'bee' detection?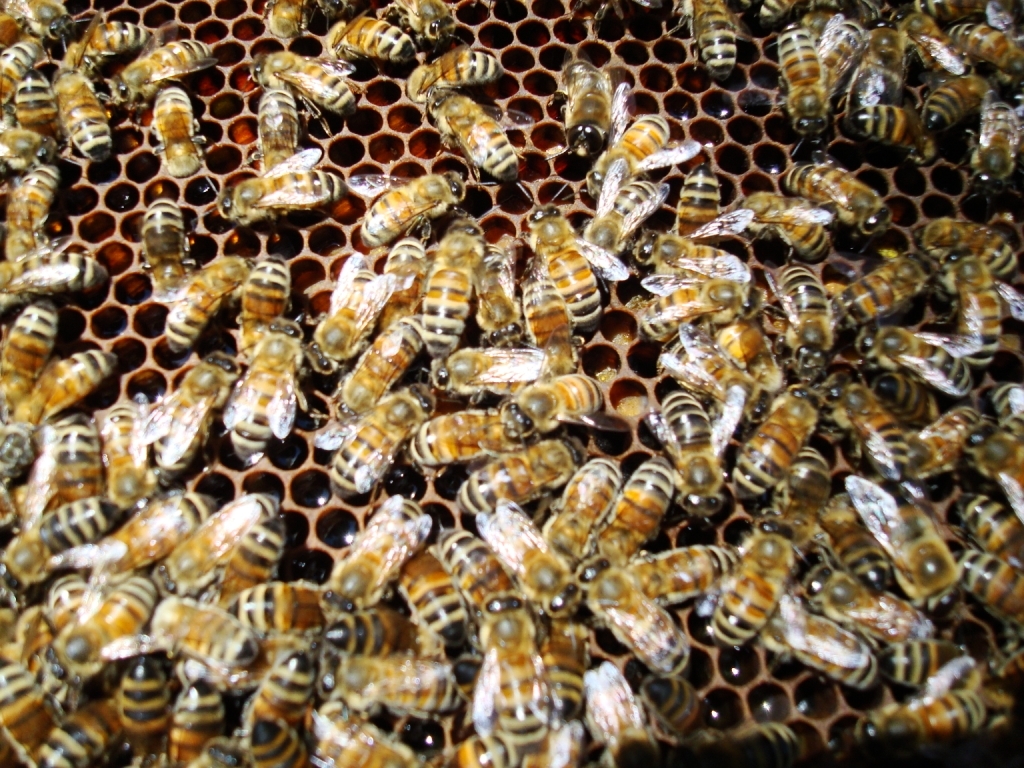
[681,720,790,767]
